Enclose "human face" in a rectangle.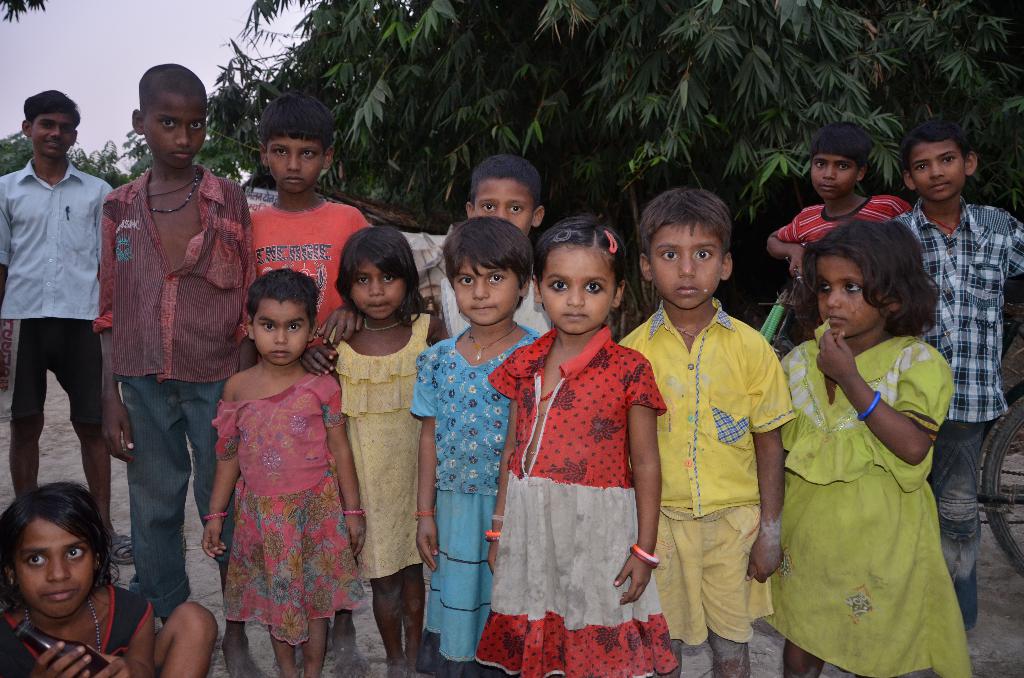
{"x1": 253, "y1": 299, "x2": 307, "y2": 369}.
